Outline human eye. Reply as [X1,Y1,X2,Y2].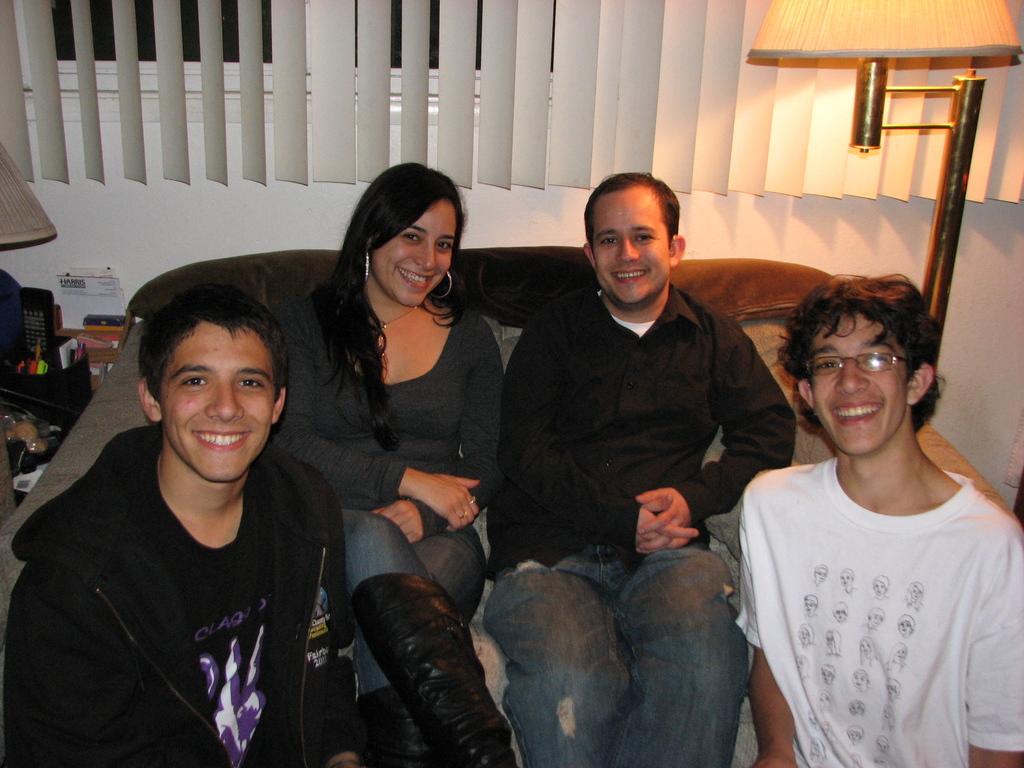
[598,235,619,248].
